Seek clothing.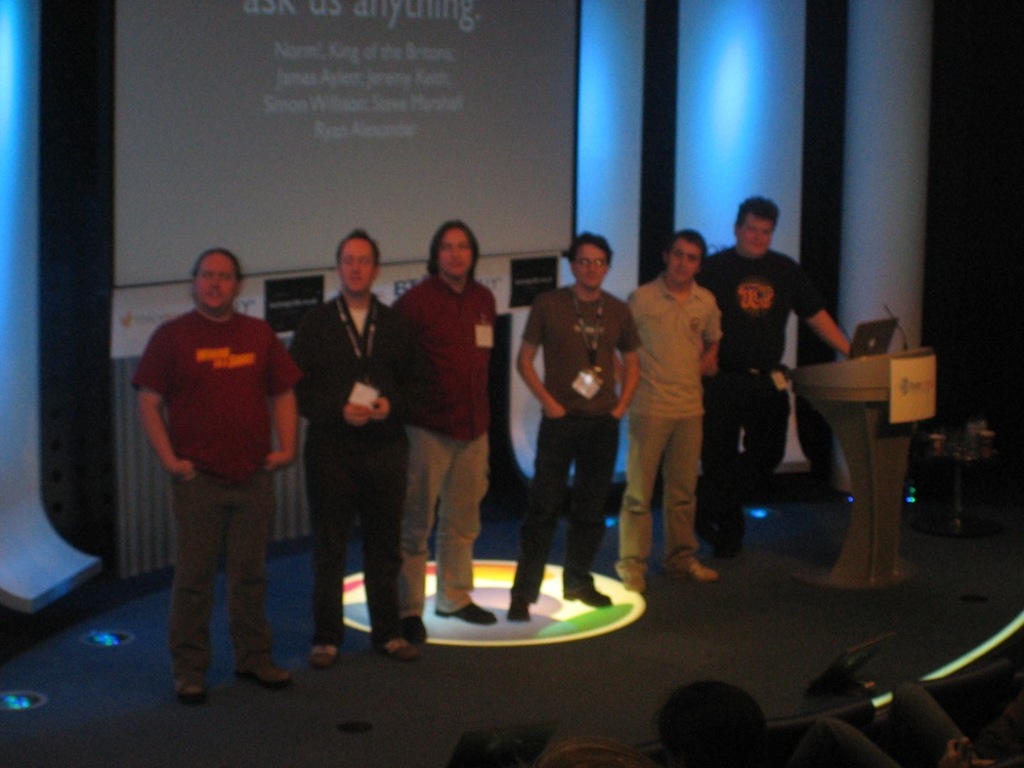
x1=288 y1=294 x2=432 y2=652.
